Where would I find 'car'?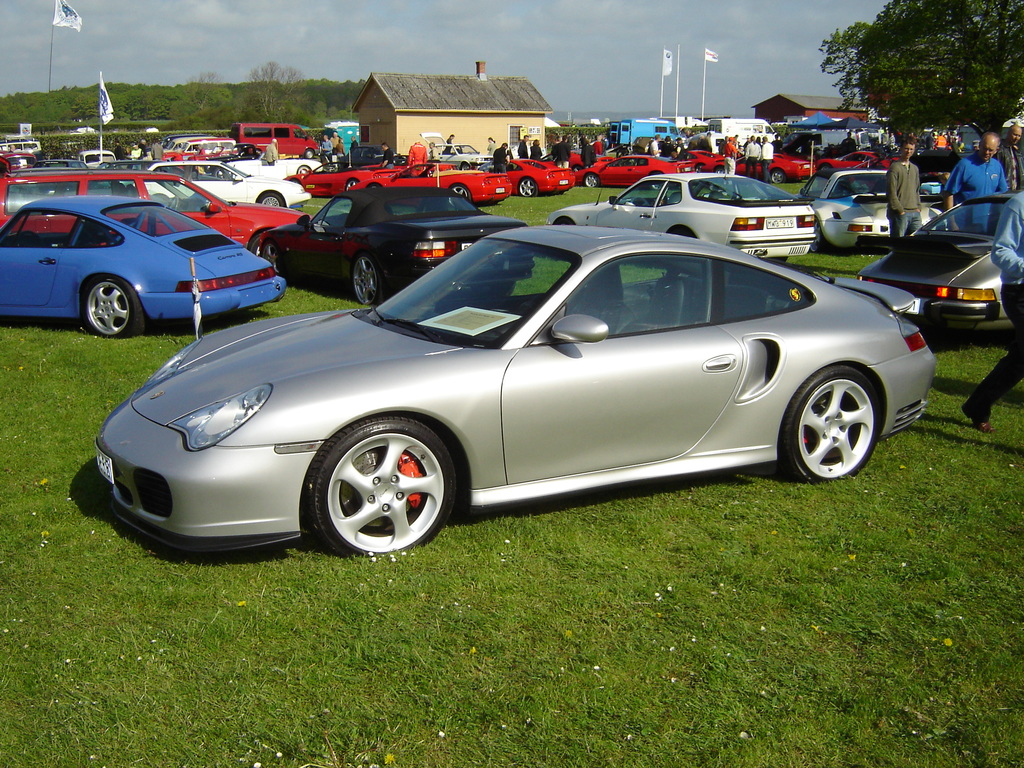
At select_region(0, 168, 301, 255).
